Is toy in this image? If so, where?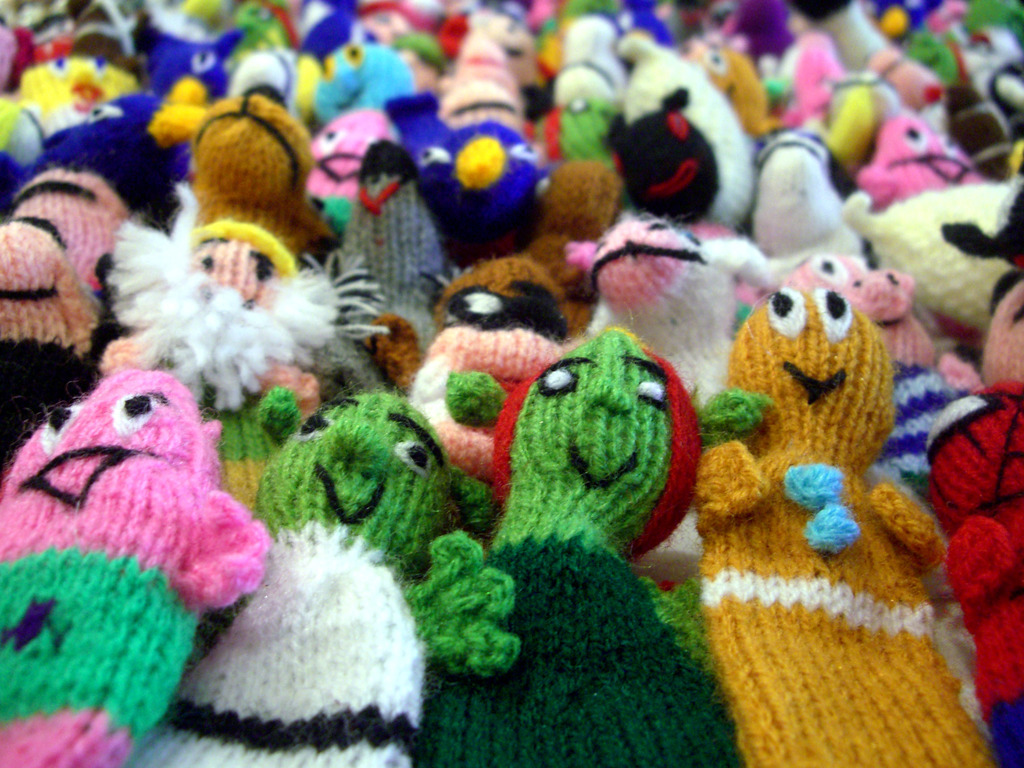
Yes, at 666, 251, 942, 722.
